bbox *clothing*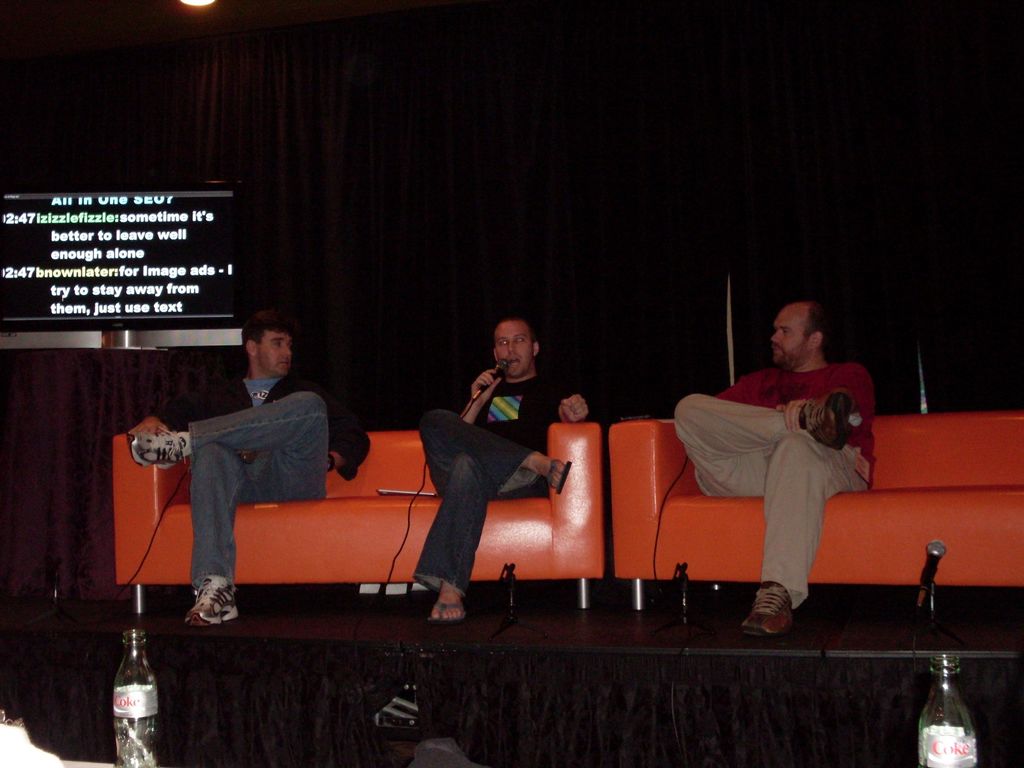
<region>689, 348, 891, 592</region>
